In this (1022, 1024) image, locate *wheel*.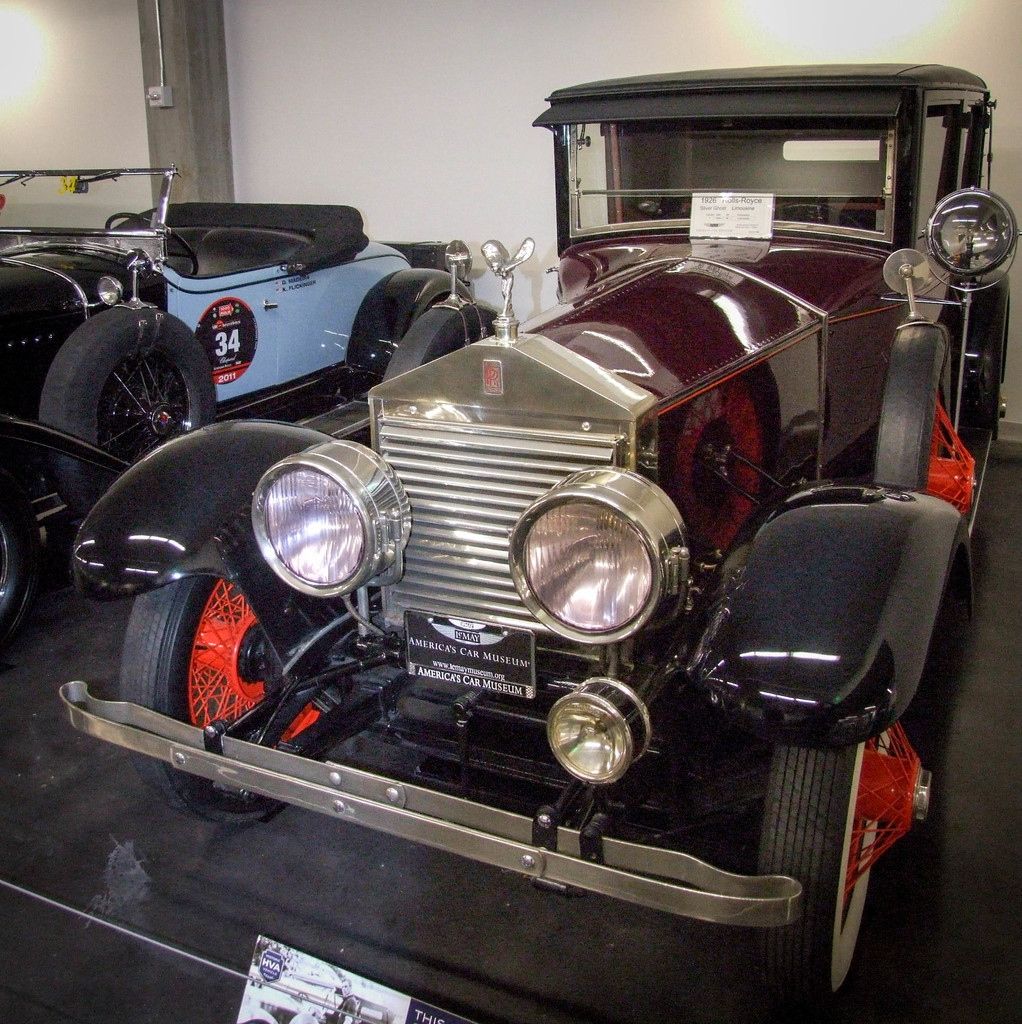
Bounding box: select_region(101, 214, 200, 277).
